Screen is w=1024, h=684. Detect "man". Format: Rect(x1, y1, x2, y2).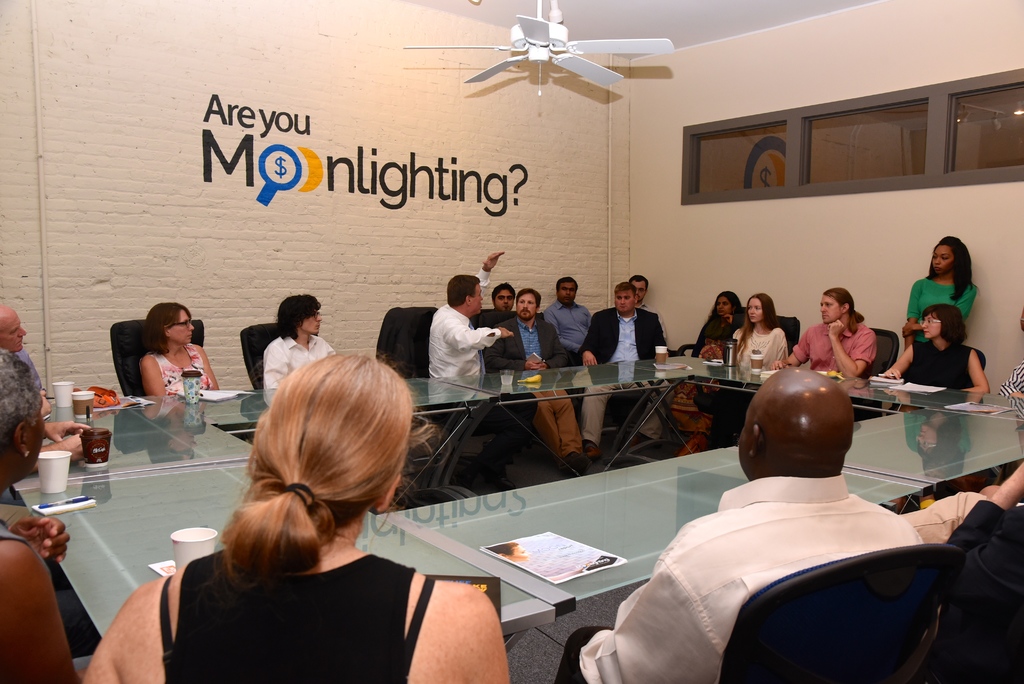
Rect(259, 289, 342, 392).
